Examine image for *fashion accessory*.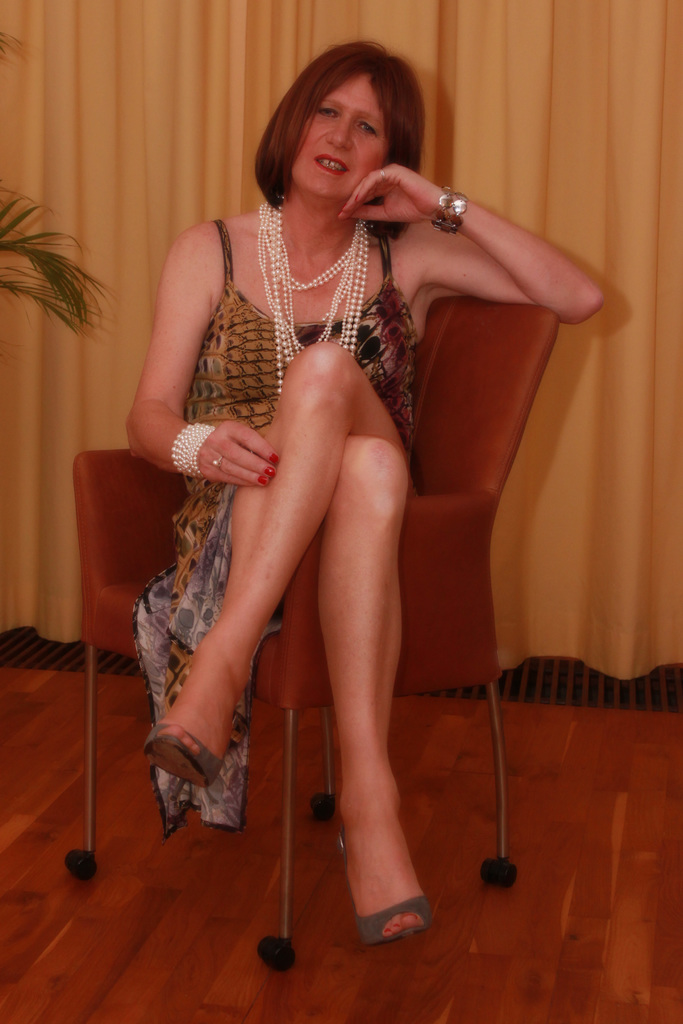
Examination result: box(430, 185, 468, 234).
